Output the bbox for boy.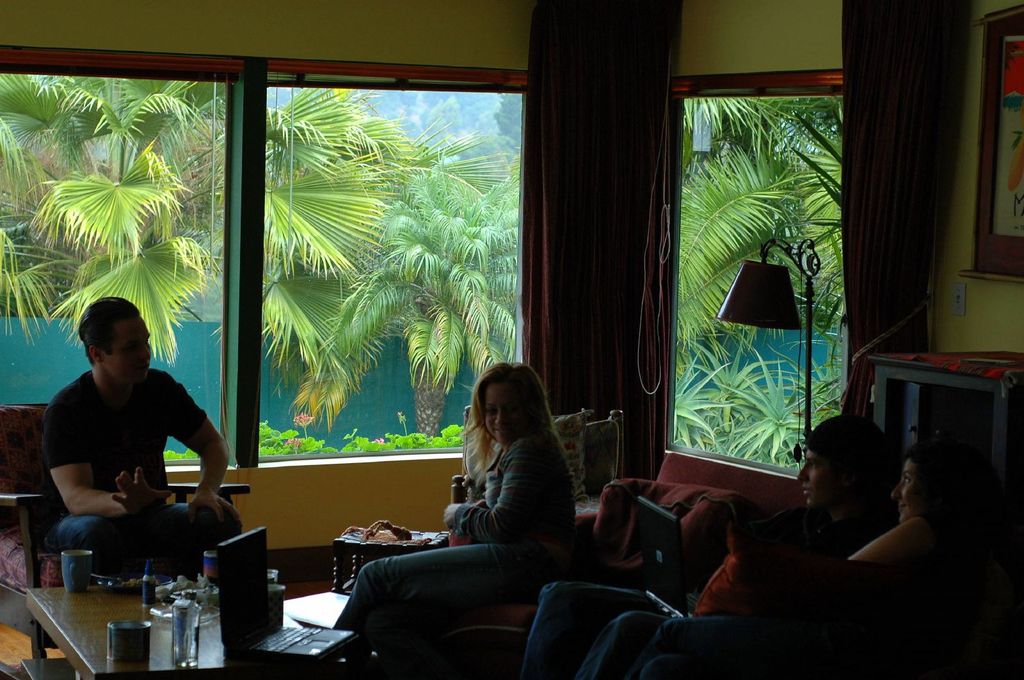
l=520, t=415, r=886, b=679.
